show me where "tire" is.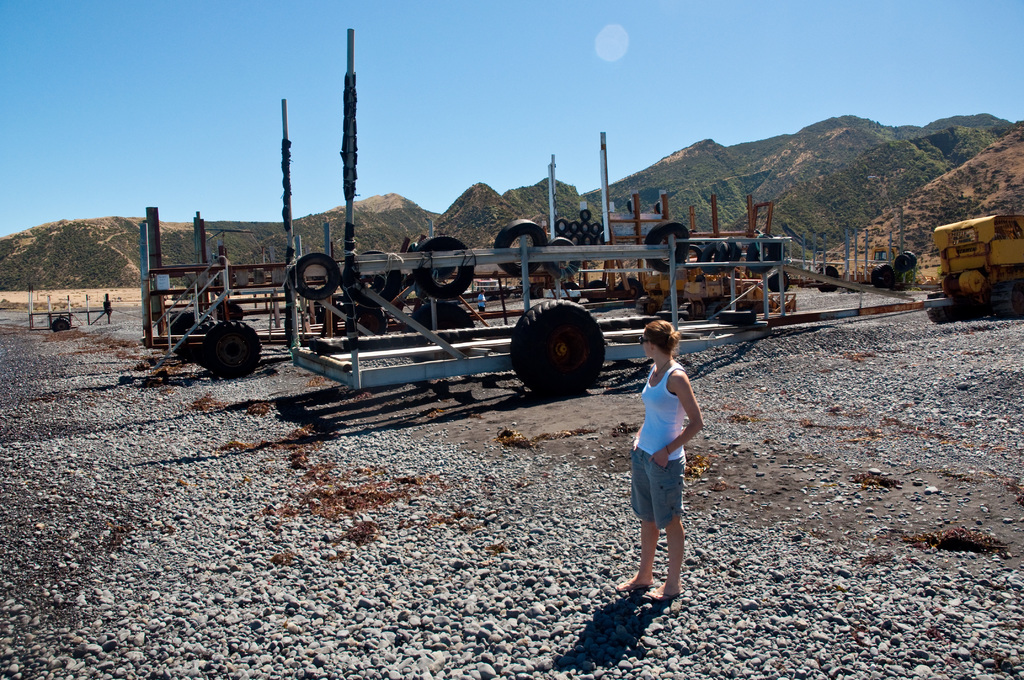
"tire" is at region(503, 287, 515, 301).
